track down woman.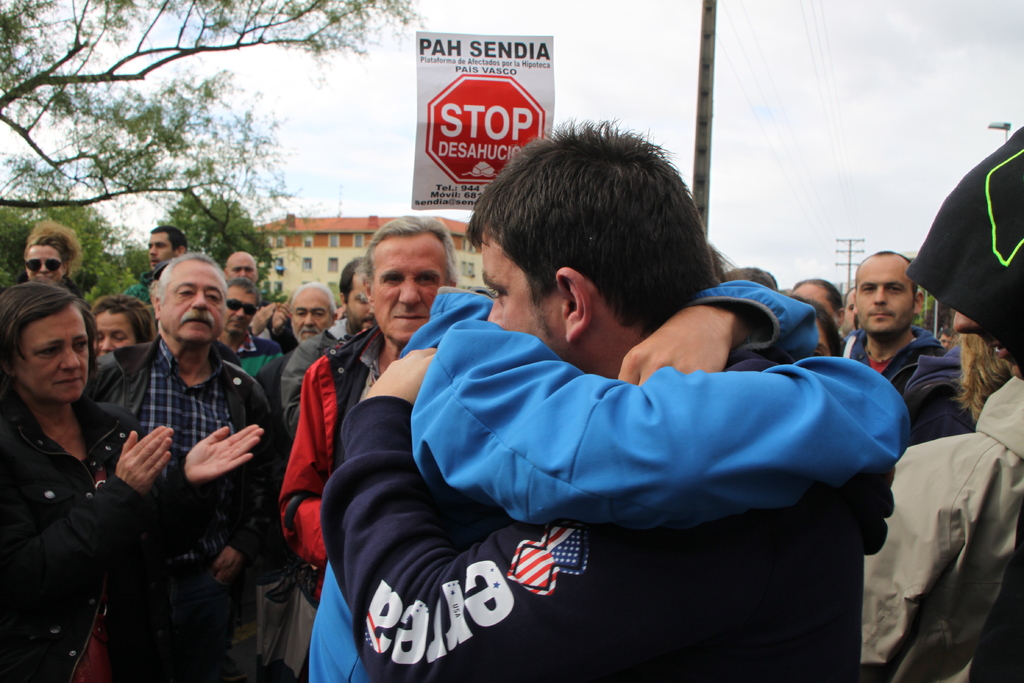
Tracked to BBox(85, 294, 159, 354).
